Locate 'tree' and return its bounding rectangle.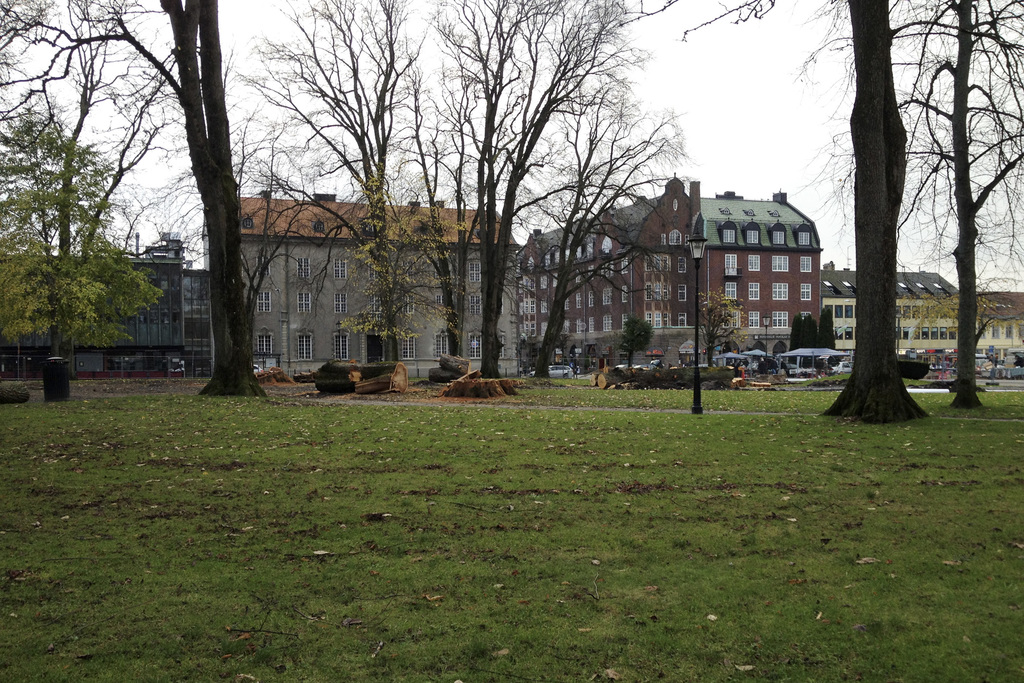
bbox=[884, 0, 1023, 411].
